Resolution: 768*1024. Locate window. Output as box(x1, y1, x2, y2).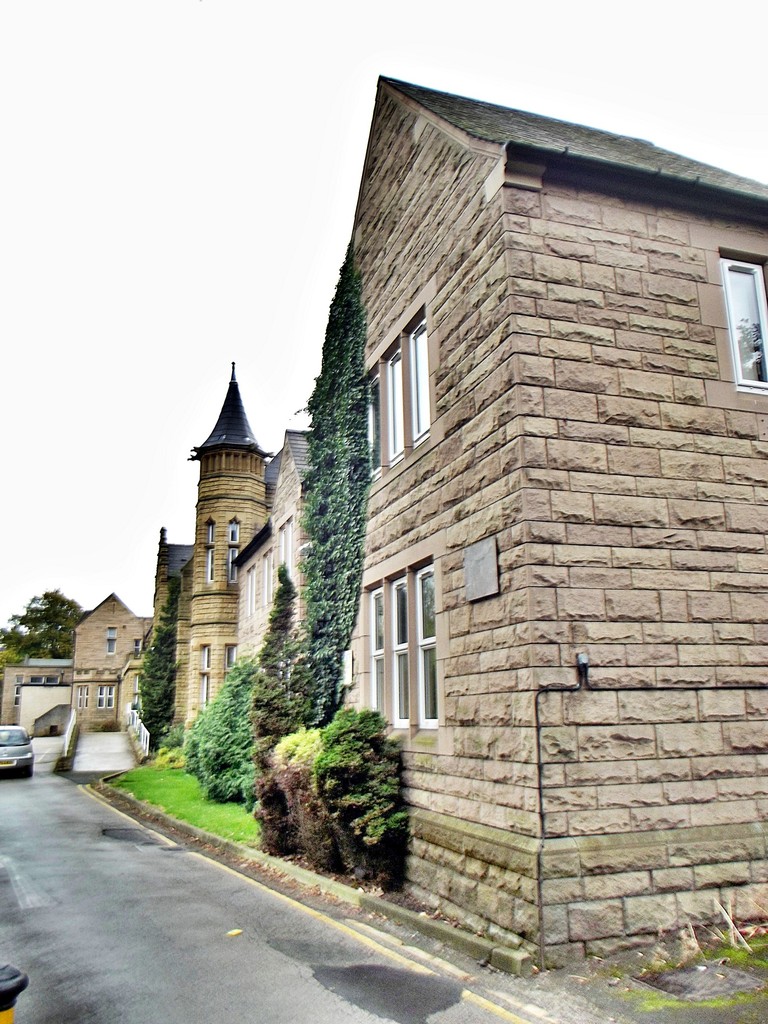
box(109, 629, 116, 638).
